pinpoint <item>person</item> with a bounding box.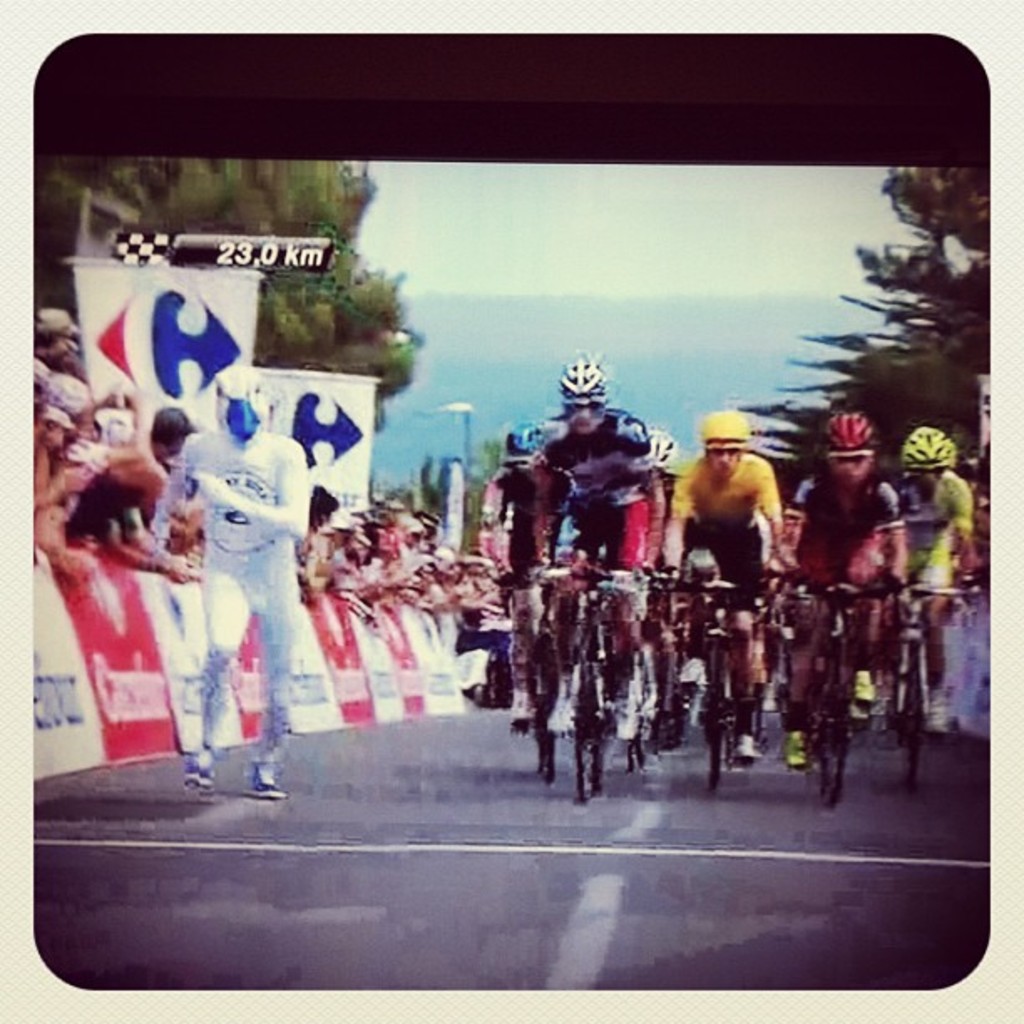
[25,412,94,591].
